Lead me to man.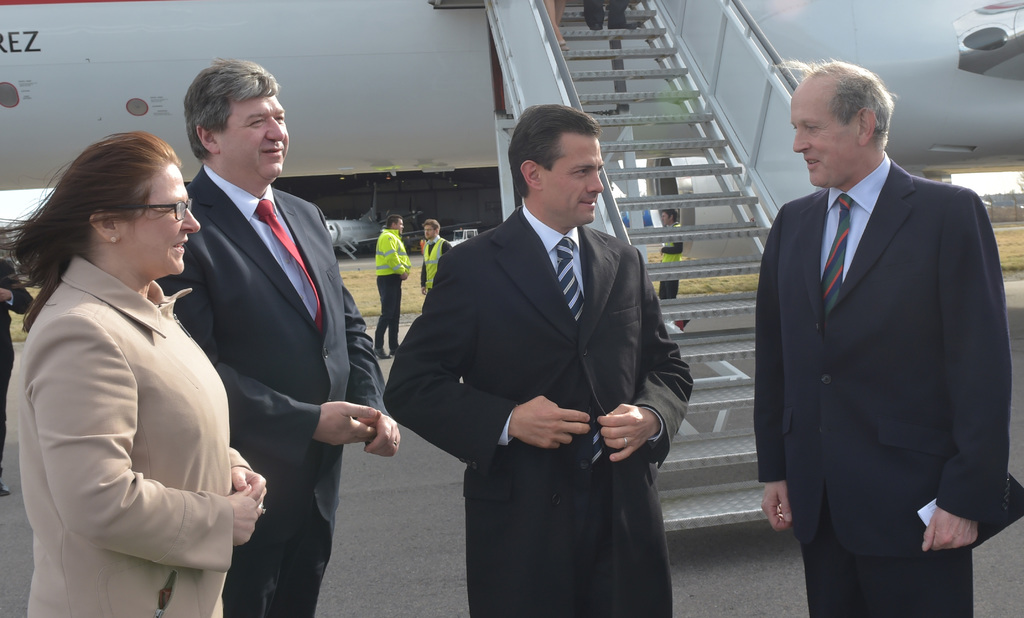
Lead to x1=160, y1=52, x2=405, y2=617.
